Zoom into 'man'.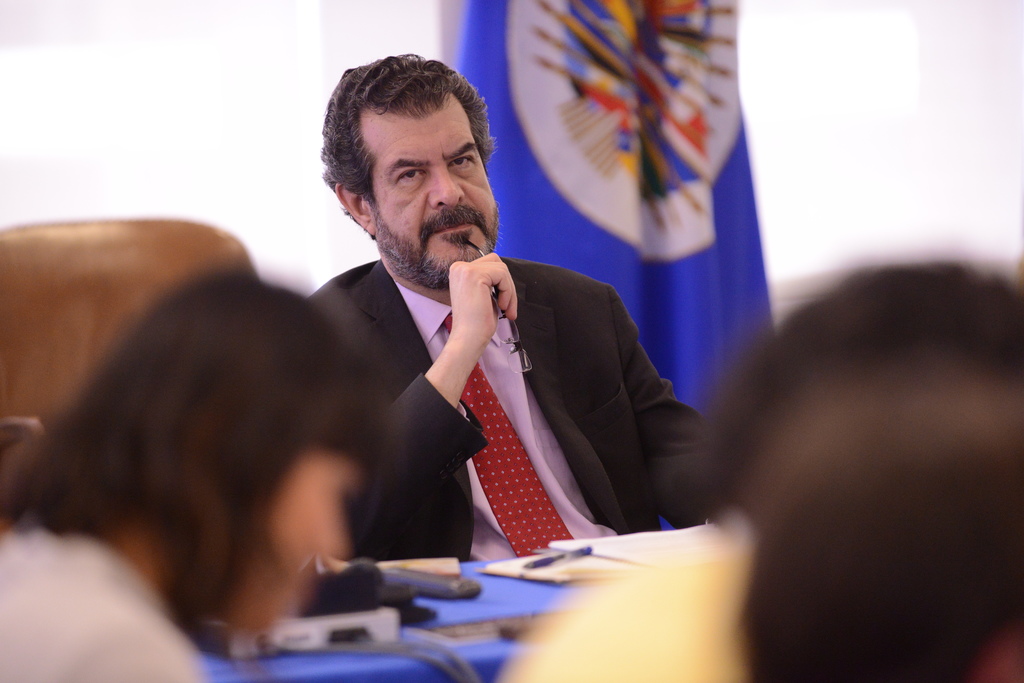
Zoom target: <bbox>262, 142, 692, 577</bbox>.
